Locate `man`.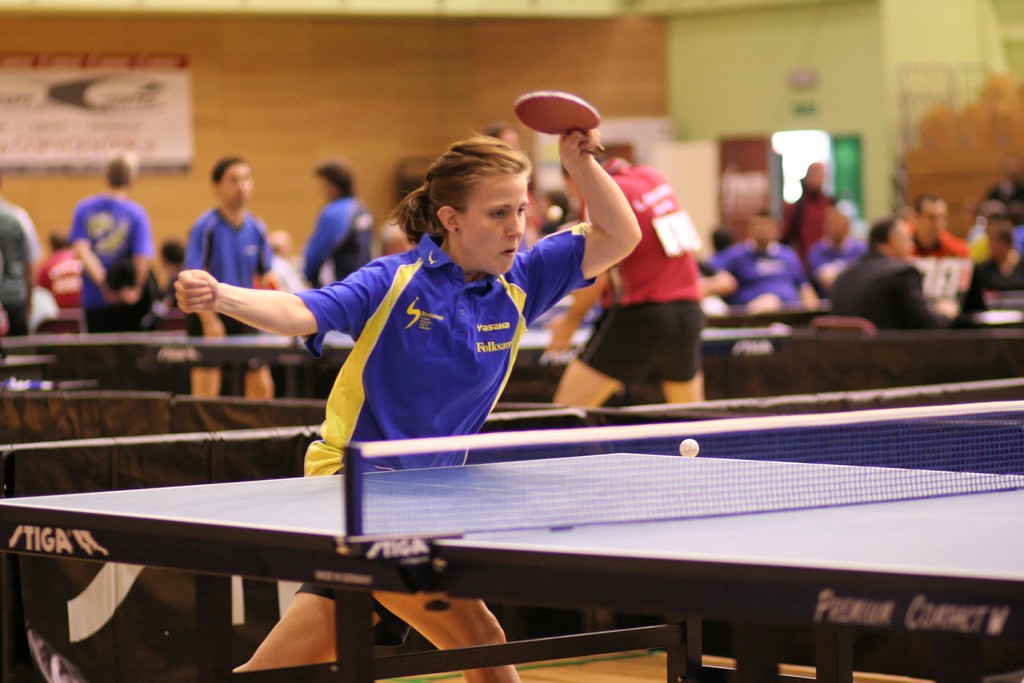
Bounding box: <box>693,206,817,315</box>.
